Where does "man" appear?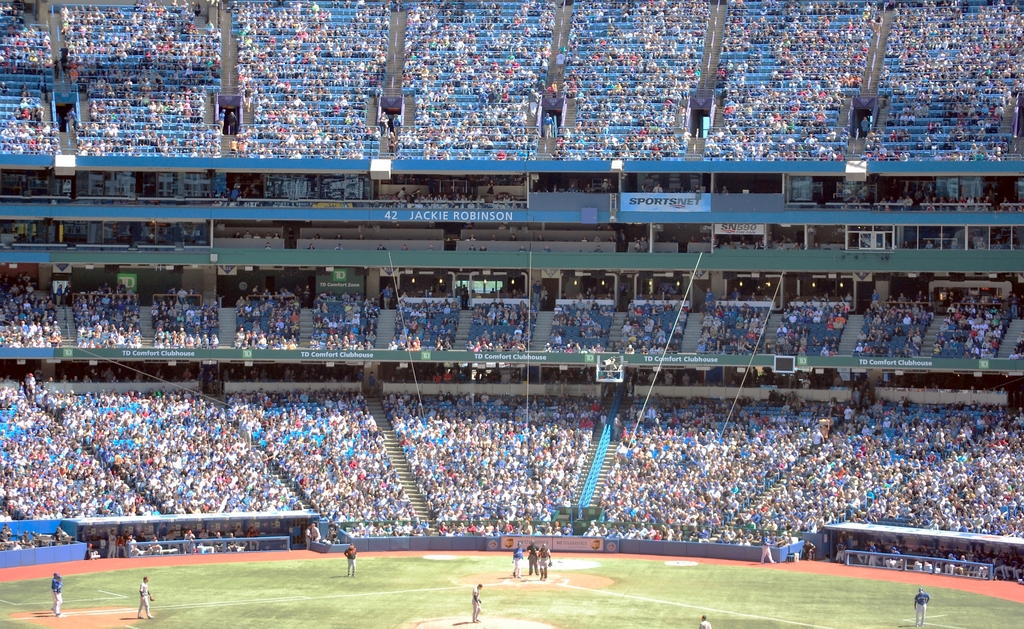
Appears at locate(915, 589, 928, 628).
